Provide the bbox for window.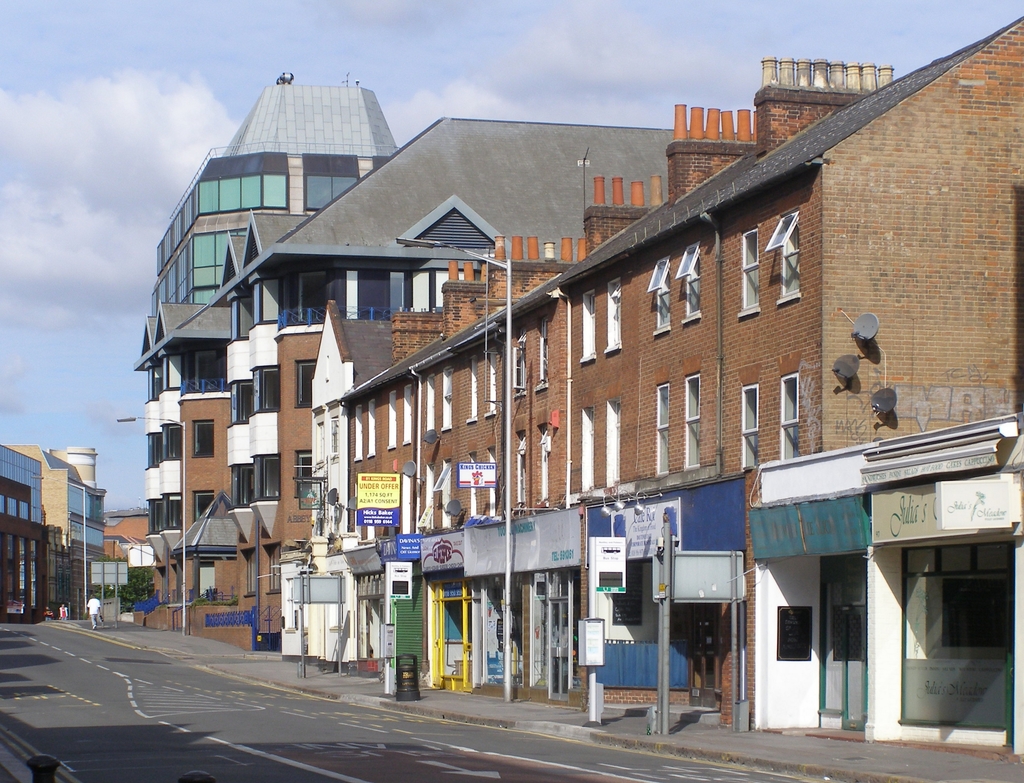
left=774, top=211, right=805, bottom=305.
